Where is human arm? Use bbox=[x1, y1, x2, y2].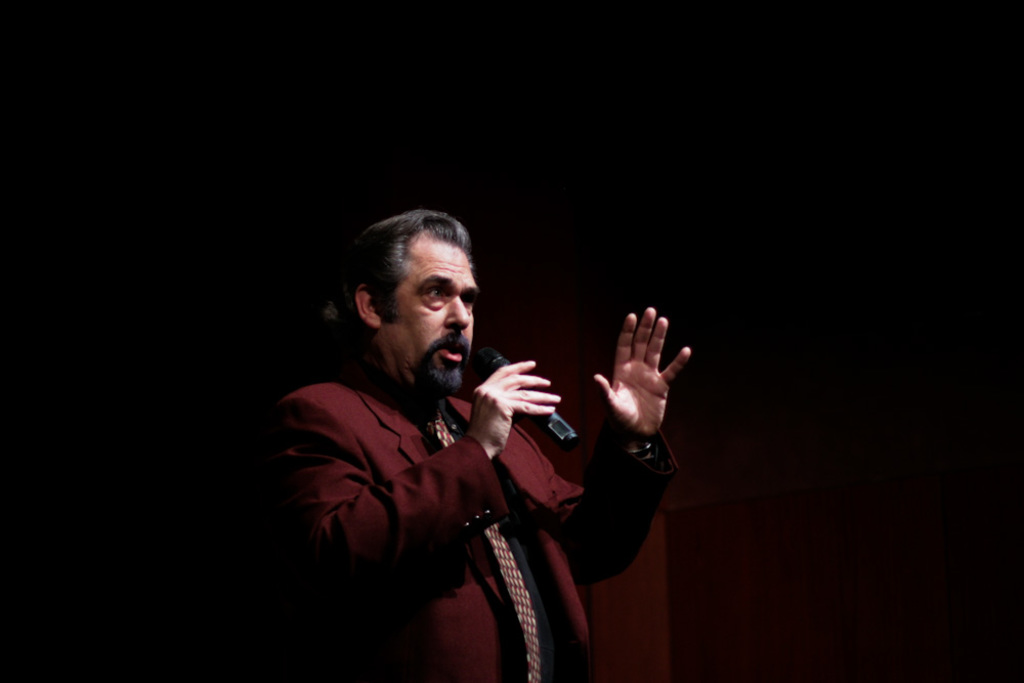
bbox=[267, 361, 559, 617].
